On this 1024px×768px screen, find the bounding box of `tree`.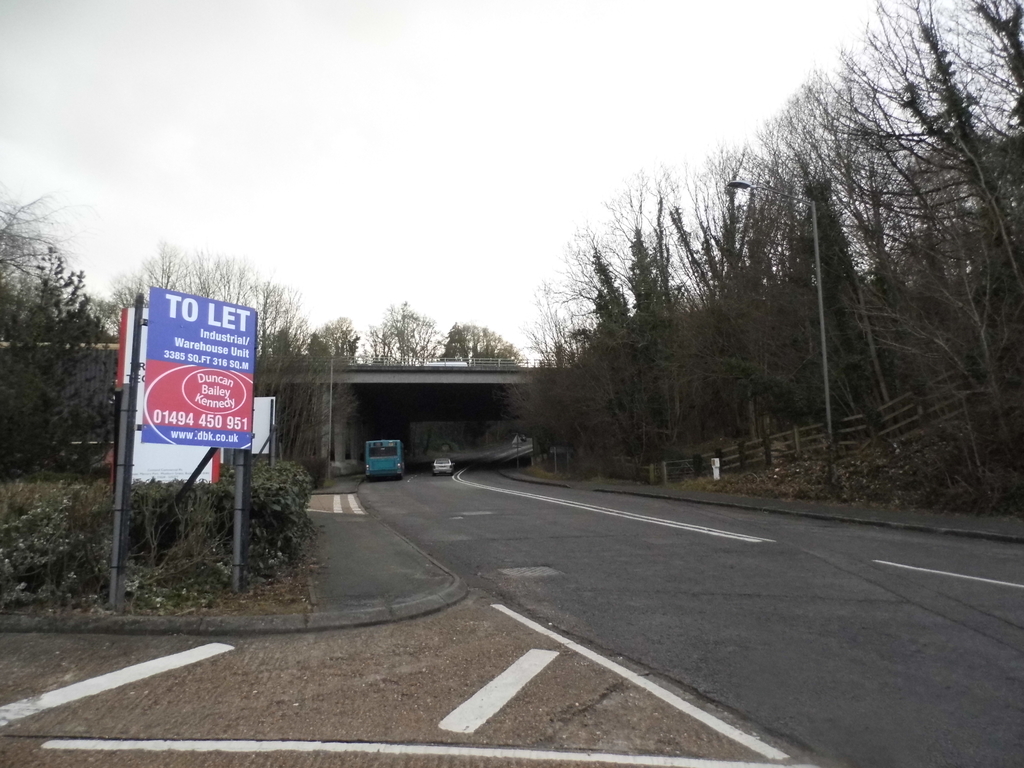
Bounding box: pyautogui.locateOnScreen(490, 214, 605, 451).
